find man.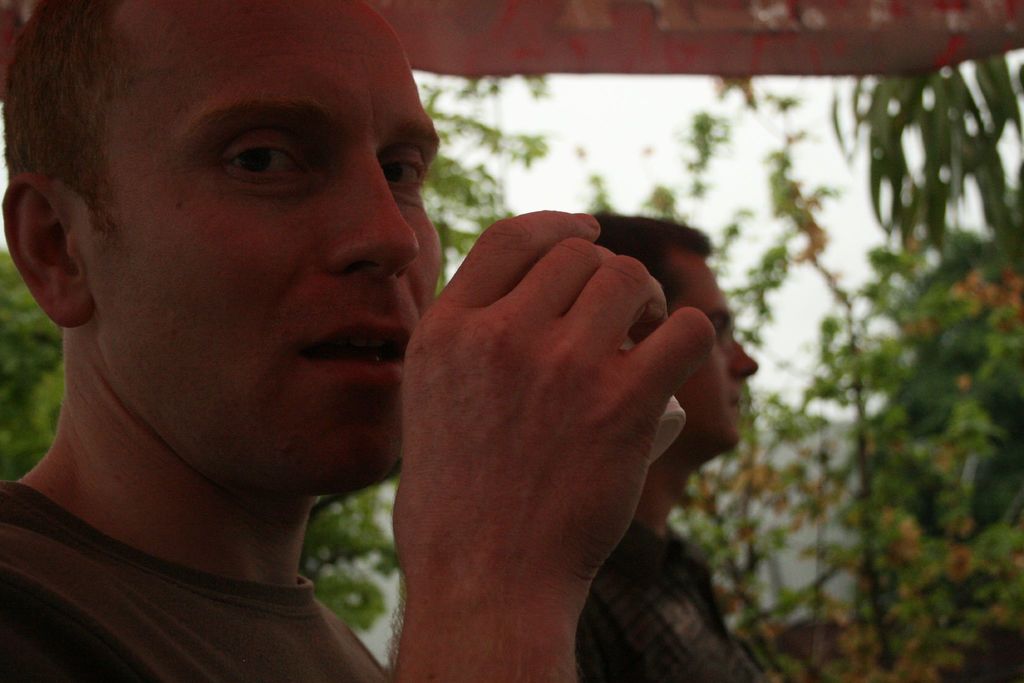
0, 0, 712, 682.
